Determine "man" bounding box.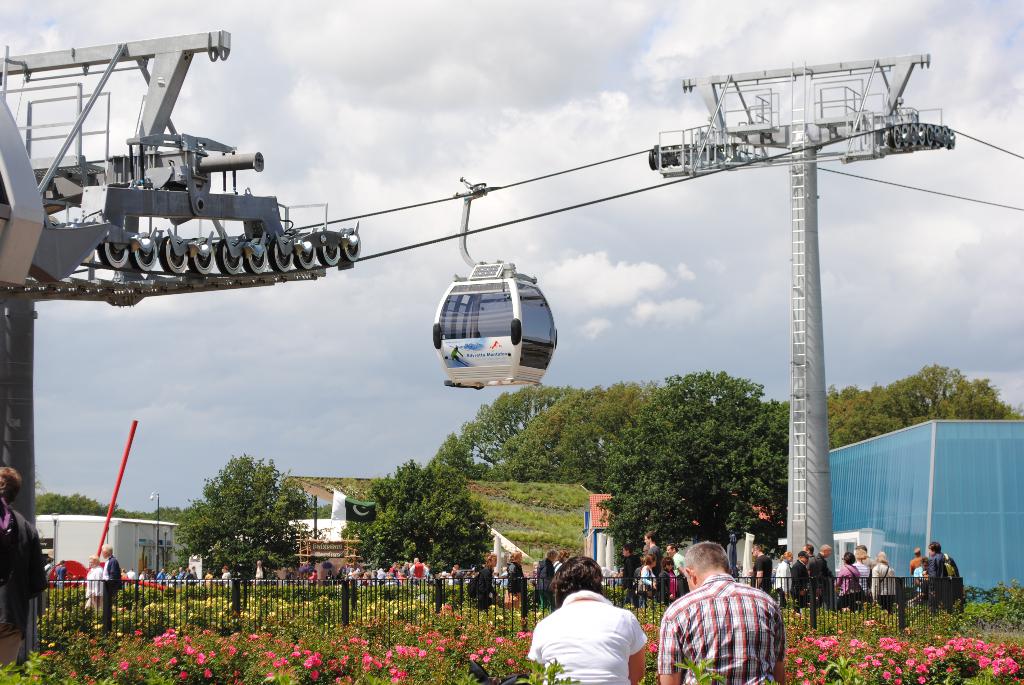
Determined: (649, 535, 782, 684).
